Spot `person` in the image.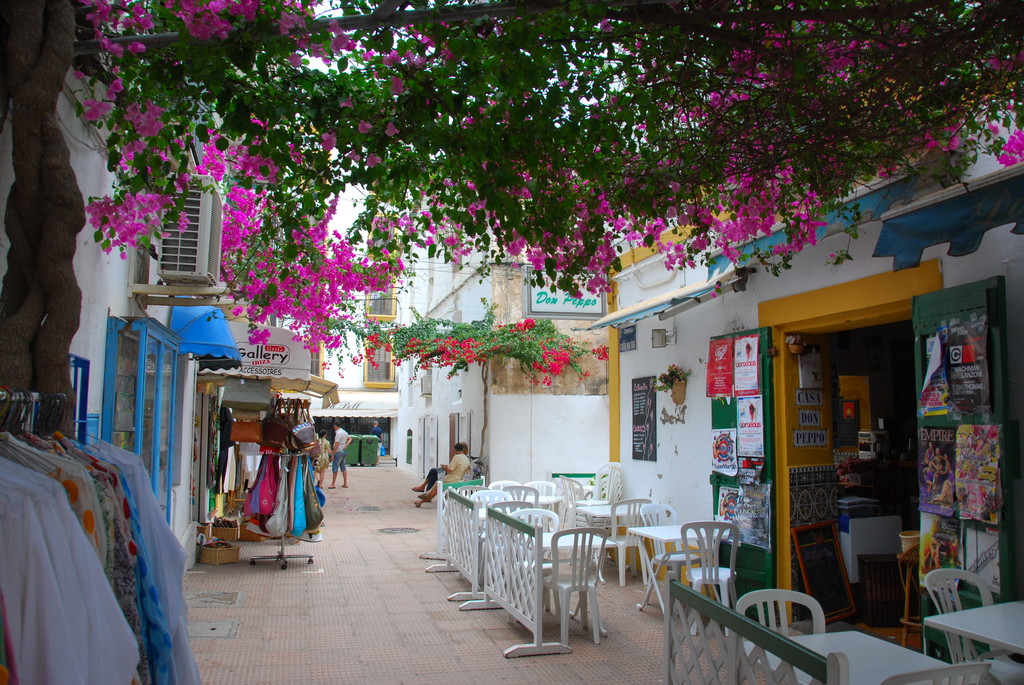
`person` found at 328 418 351 489.
